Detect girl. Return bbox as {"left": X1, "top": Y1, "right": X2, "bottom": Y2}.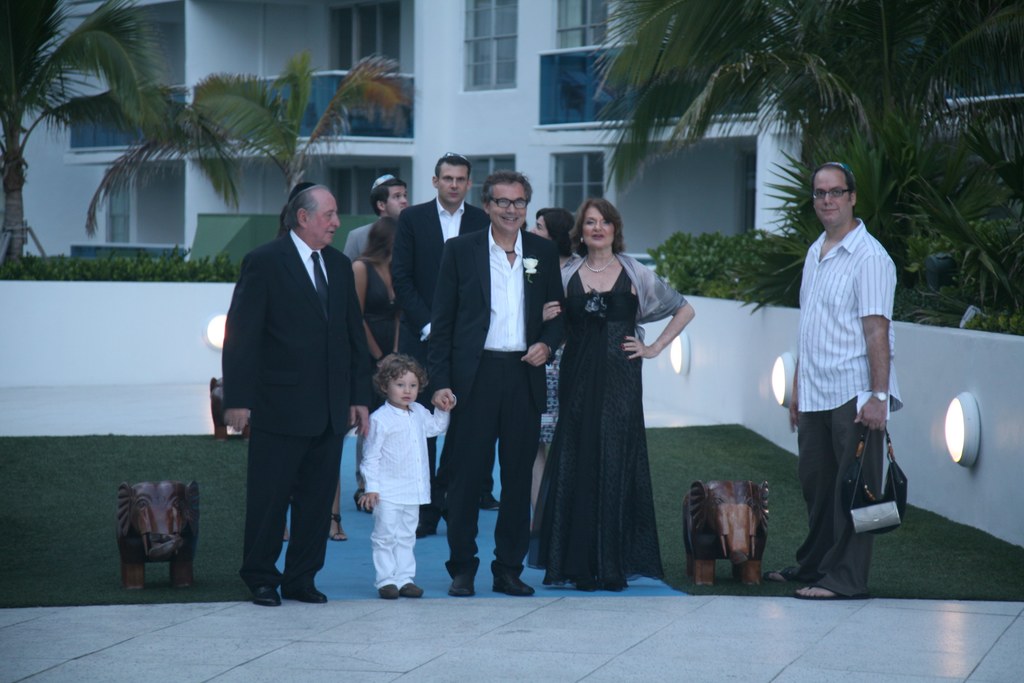
{"left": 360, "top": 350, "right": 459, "bottom": 599}.
